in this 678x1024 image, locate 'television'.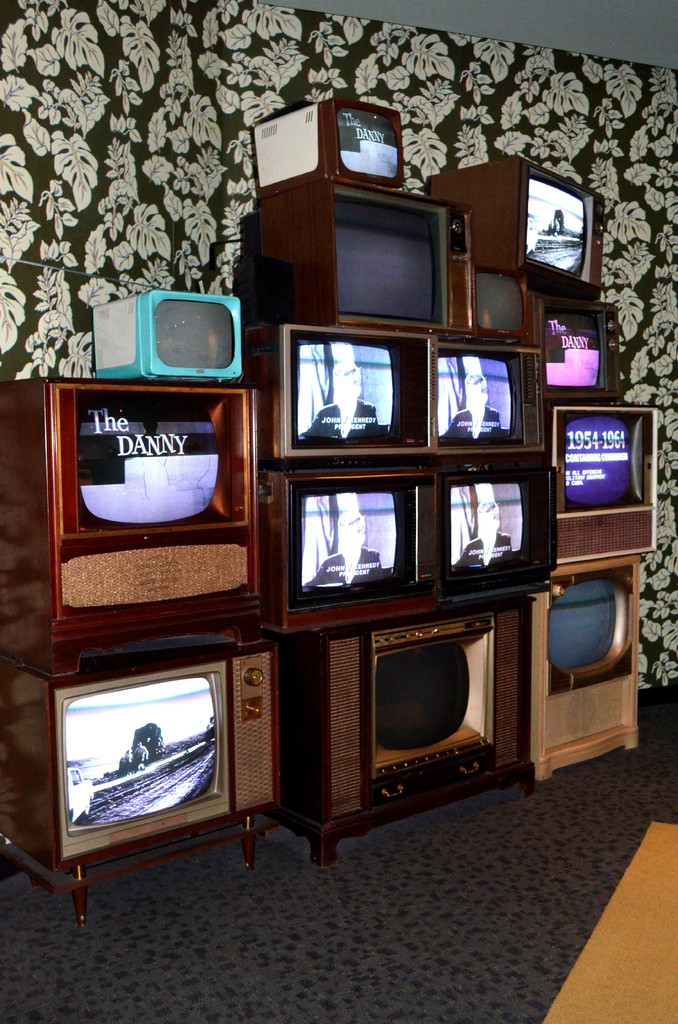
Bounding box: 106/288/248/367.
